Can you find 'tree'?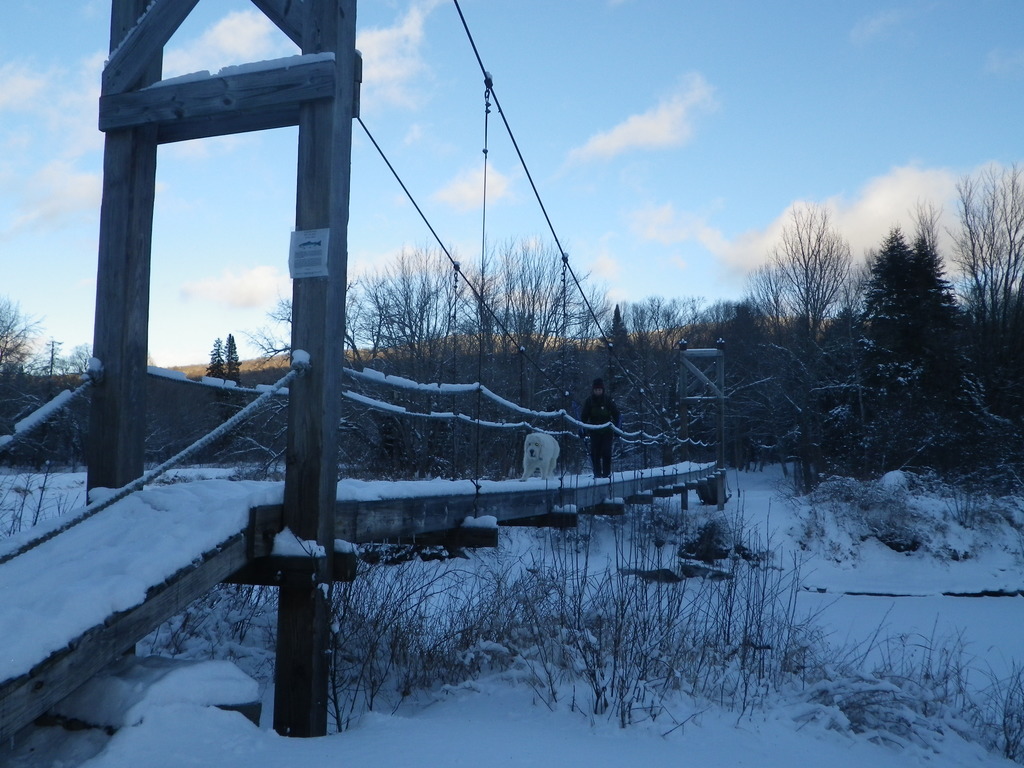
Yes, bounding box: [left=0, top=296, right=44, bottom=428].
